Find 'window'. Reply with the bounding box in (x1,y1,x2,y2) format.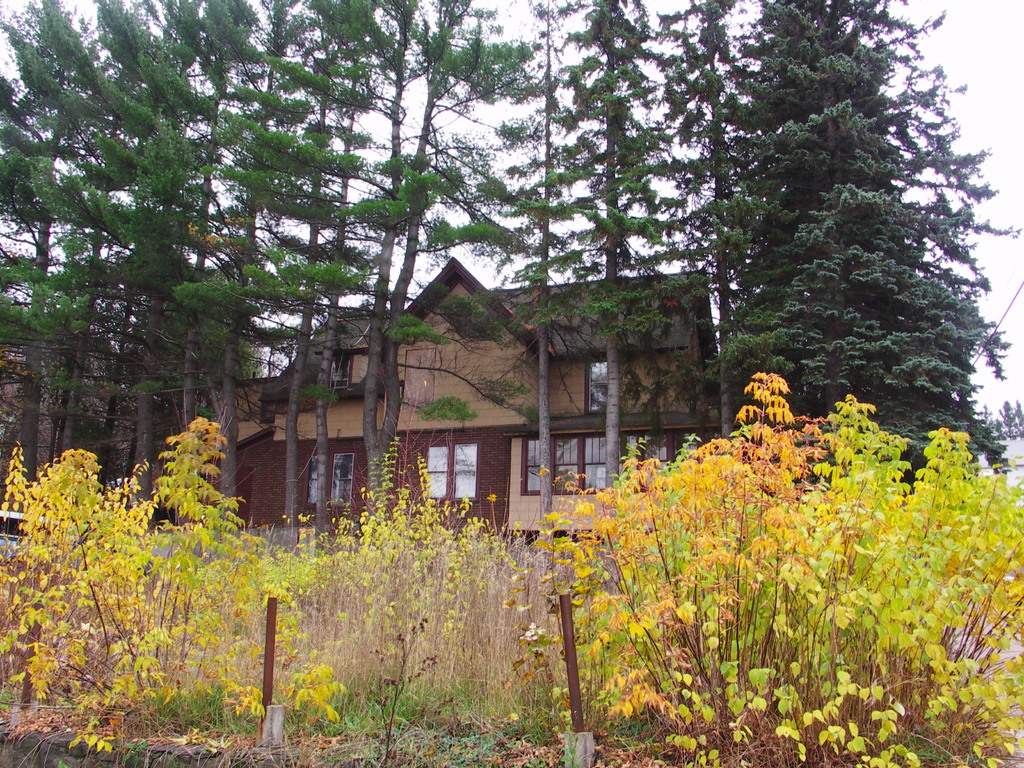
(556,440,575,492).
